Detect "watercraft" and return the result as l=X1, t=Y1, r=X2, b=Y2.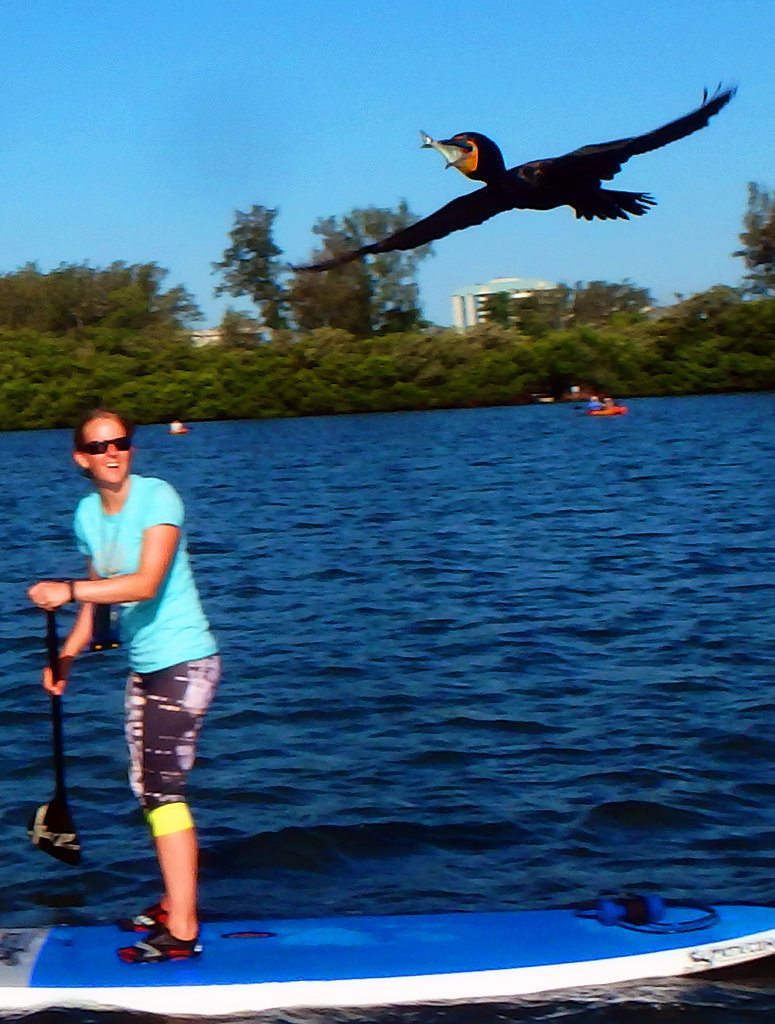
l=3, t=895, r=774, b=1007.
